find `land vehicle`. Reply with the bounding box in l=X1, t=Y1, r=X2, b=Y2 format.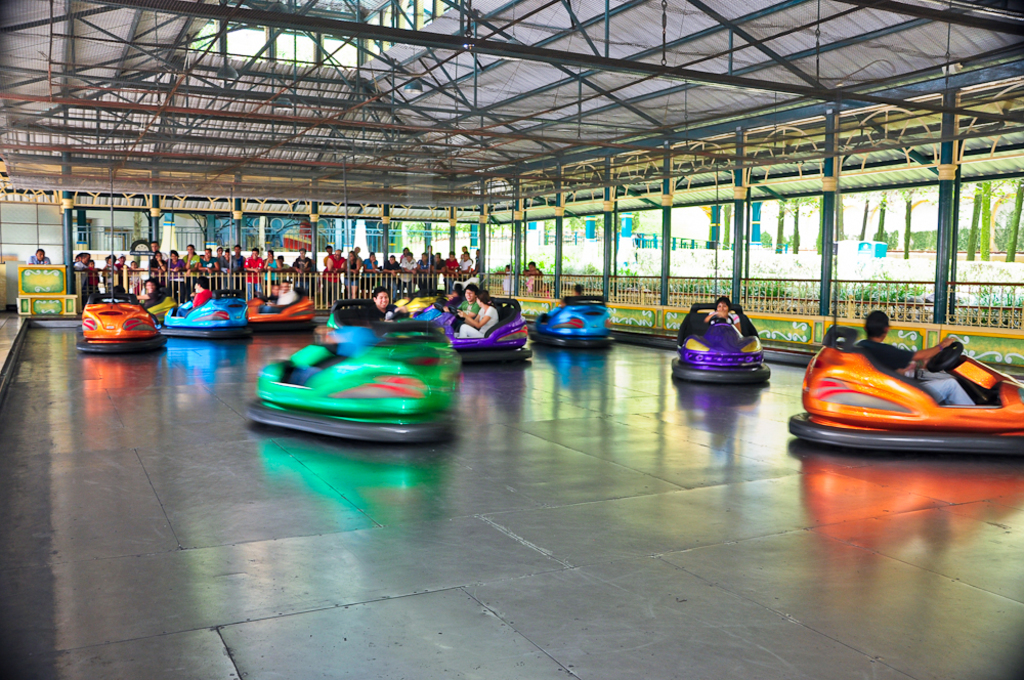
l=528, t=294, r=614, b=342.
